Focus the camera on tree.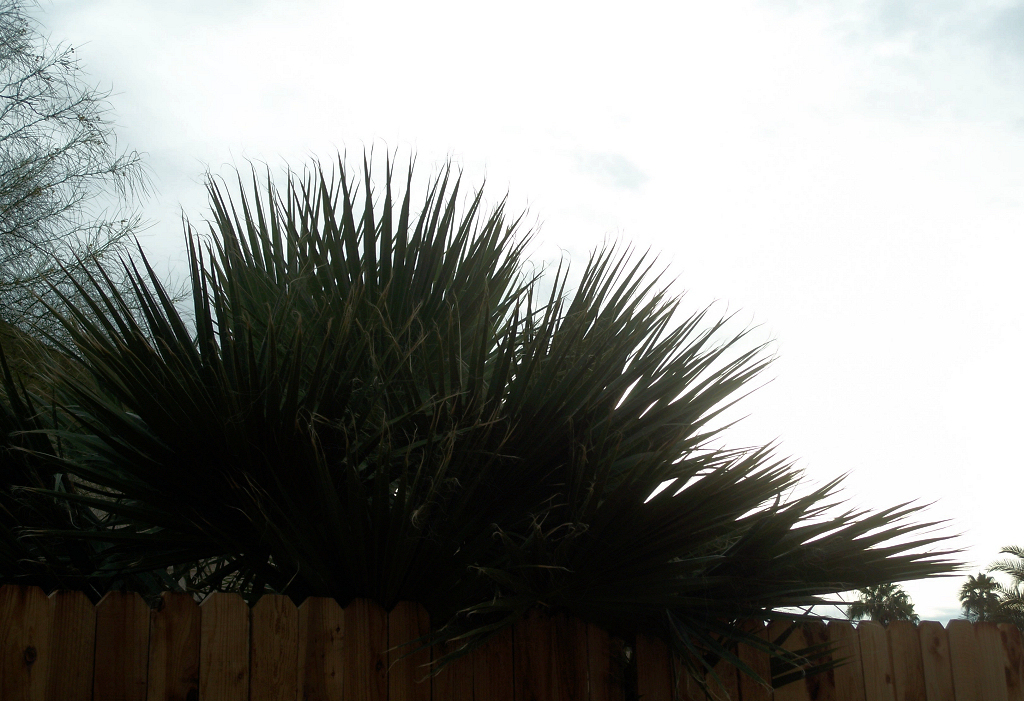
Focus region: detection(859, 573, 921, 633).
